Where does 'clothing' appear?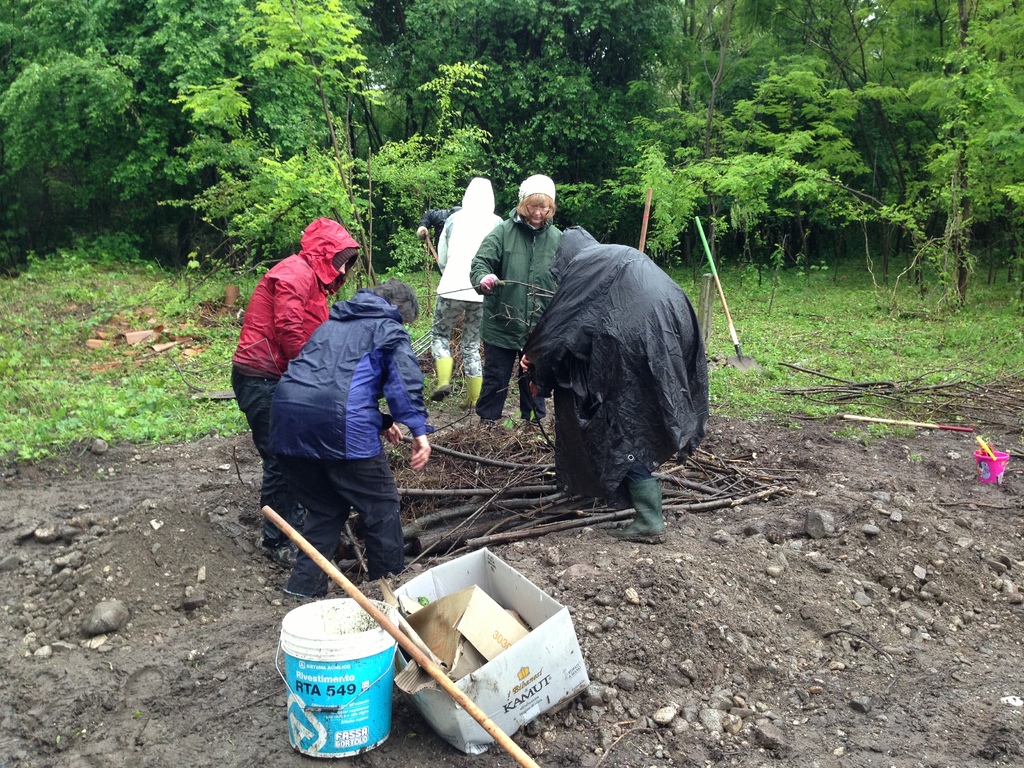
Appears at (473,202,711,531).
